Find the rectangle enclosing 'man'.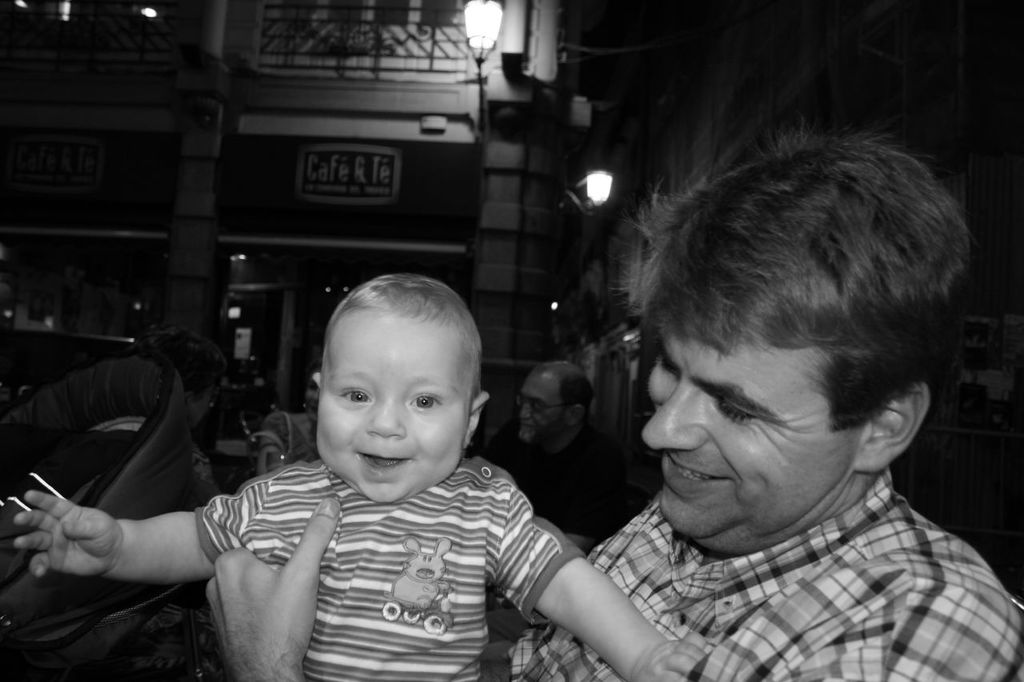
{"x1": 499, "y1": 114, "x2": 1023, "y2": 680}.
